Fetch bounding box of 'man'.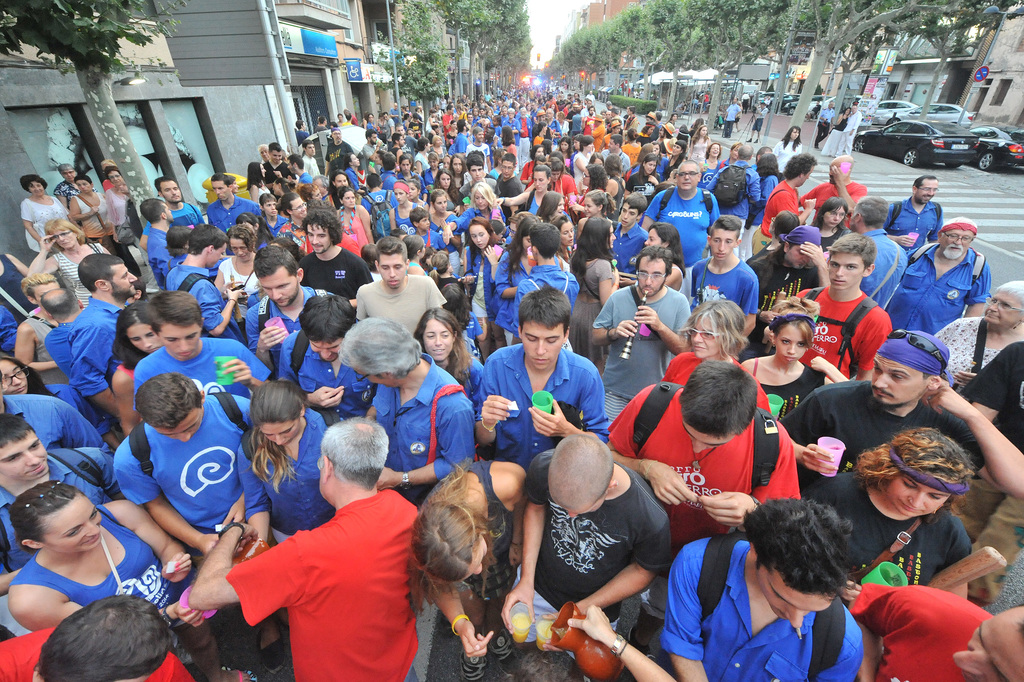
Bbox: [234,419,440,680].
